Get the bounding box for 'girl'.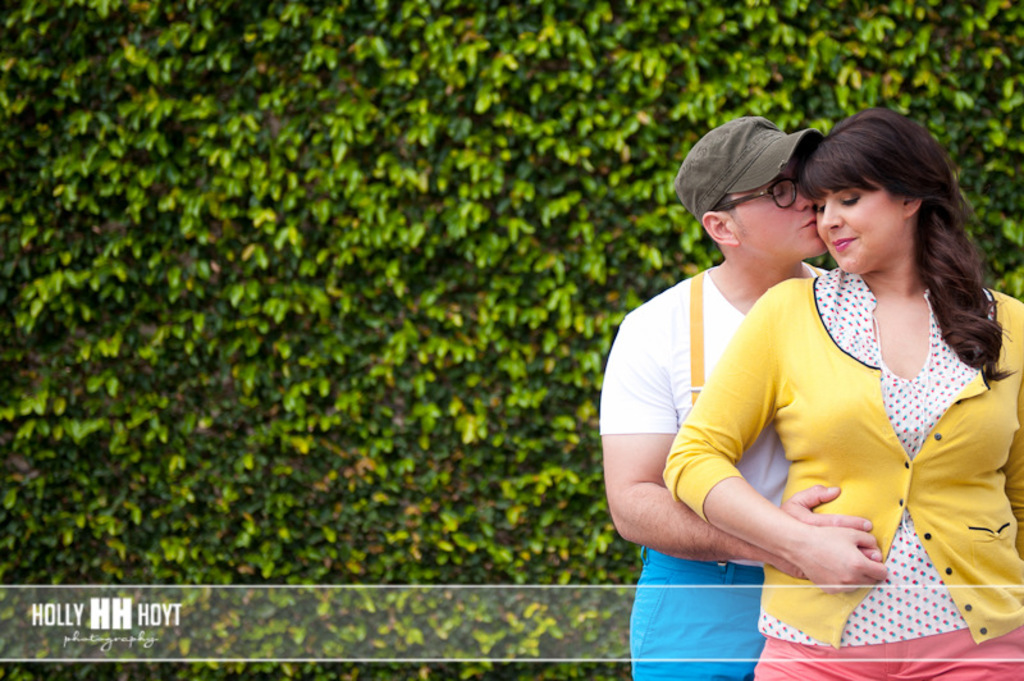
select_region(664, 102, 1023, 680).
